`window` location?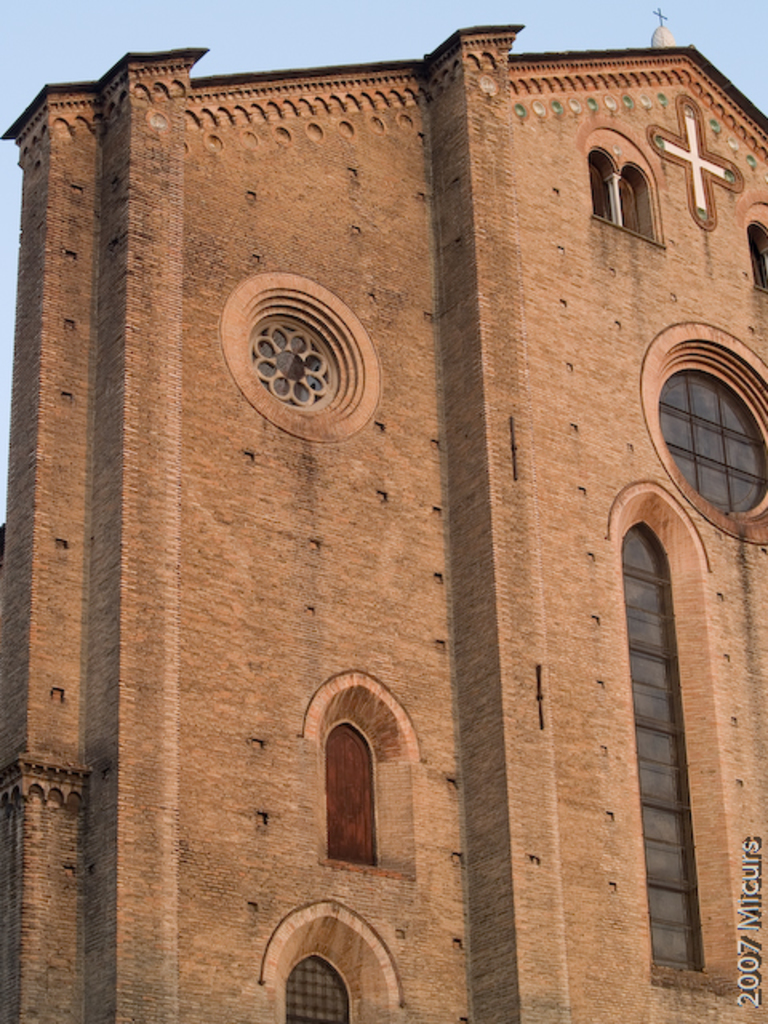
[left=619, top=518, right=701, bottom=976]
